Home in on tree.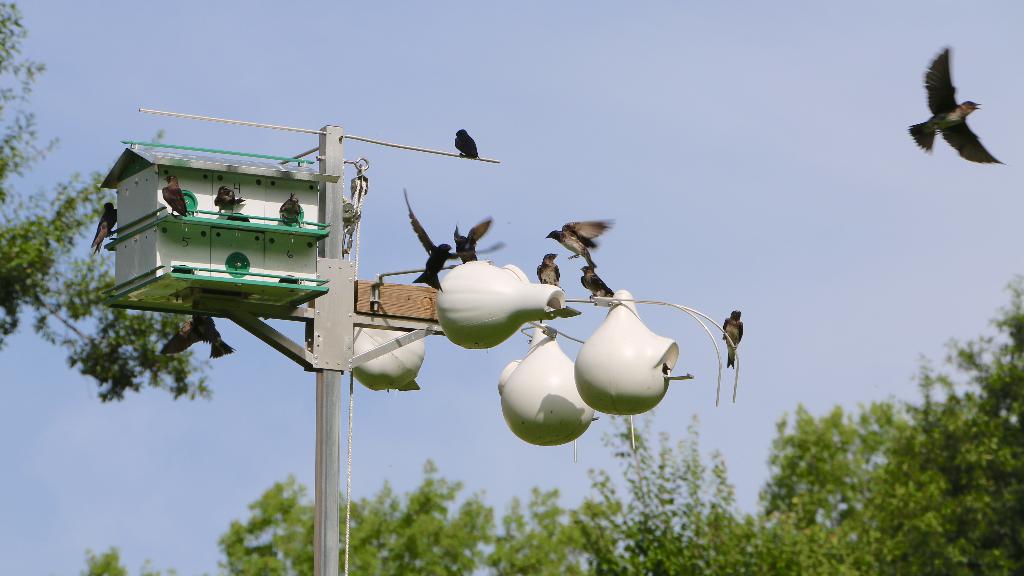
Homed in at (left=626, top=300, right=1023, bottom=575).
